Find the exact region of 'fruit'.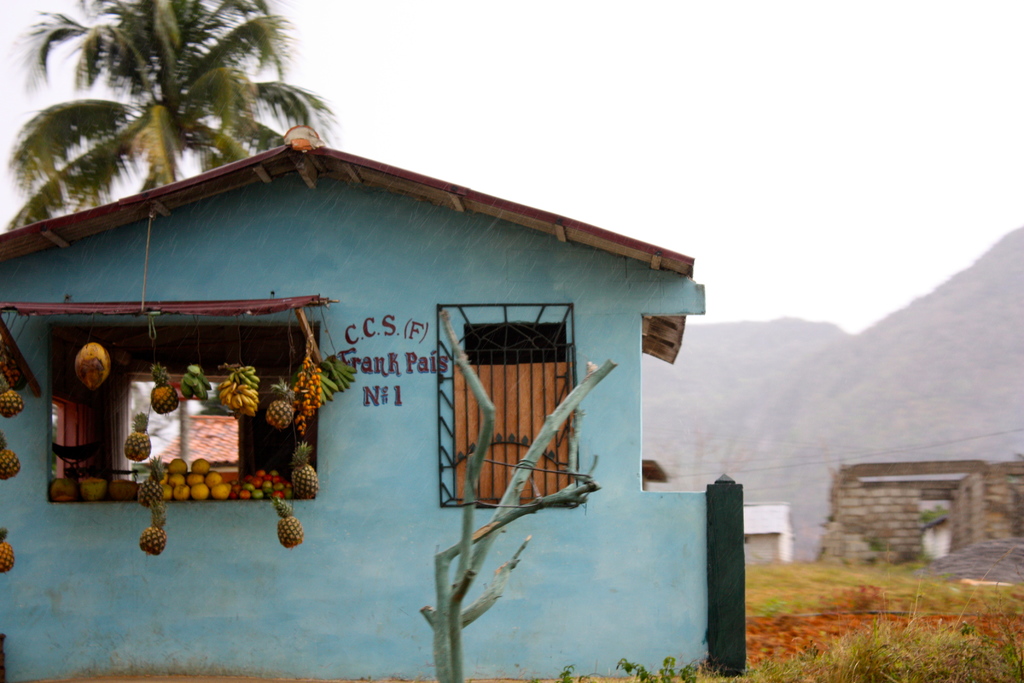
Exact region: pyautogui.locateOnScreen(0, 522, 14, 573).
